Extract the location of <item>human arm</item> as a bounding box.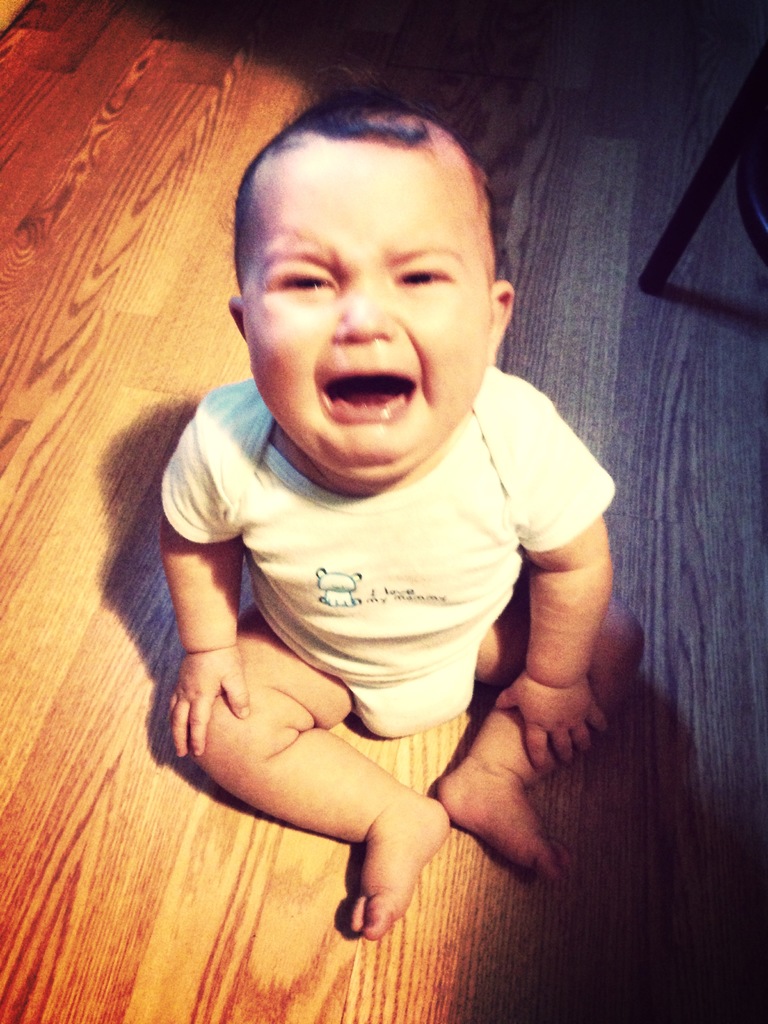
l=154, t=420, r=257, b=767.
